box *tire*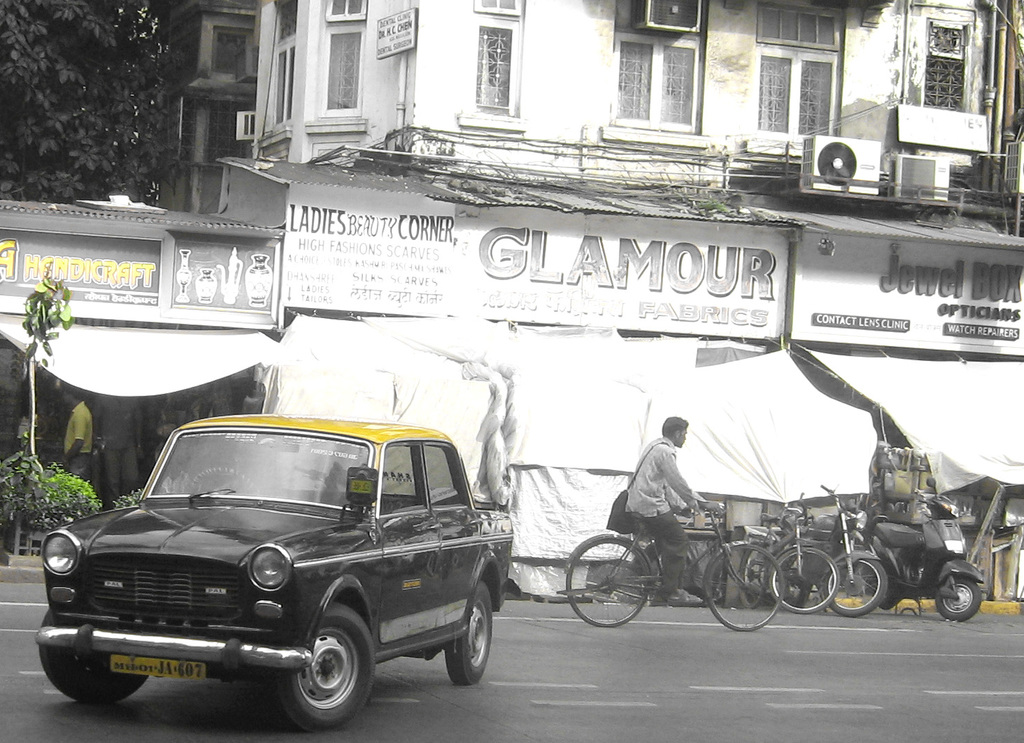
704, 544, 785, 632
